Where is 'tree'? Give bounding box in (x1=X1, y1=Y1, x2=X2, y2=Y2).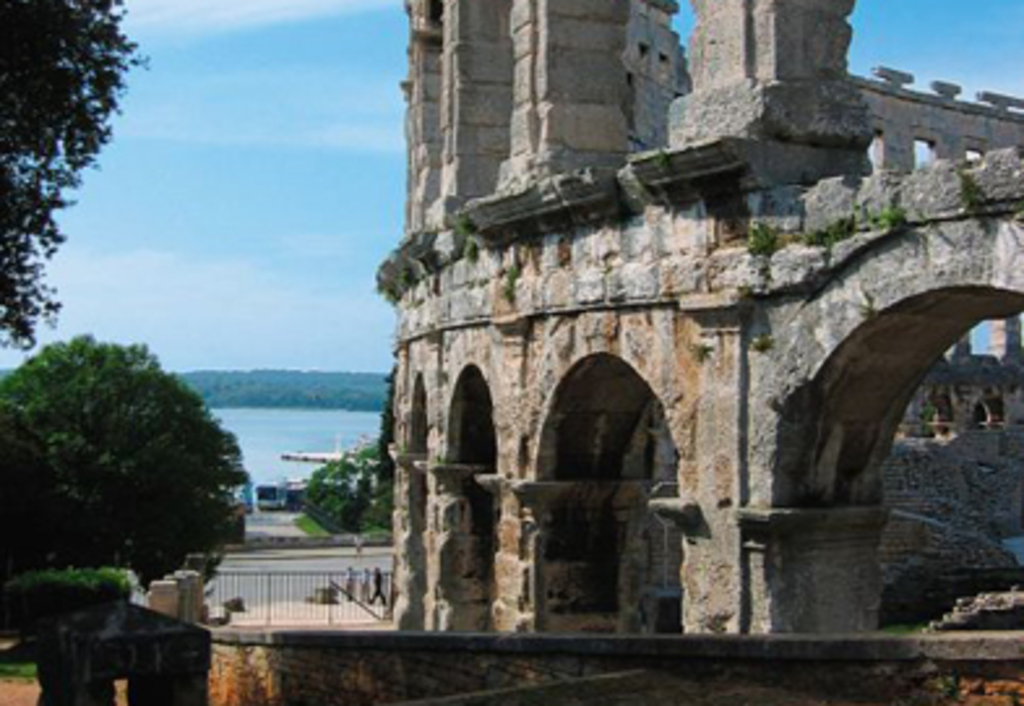
(x1=0, y1=0, x2=151, y2=344).
